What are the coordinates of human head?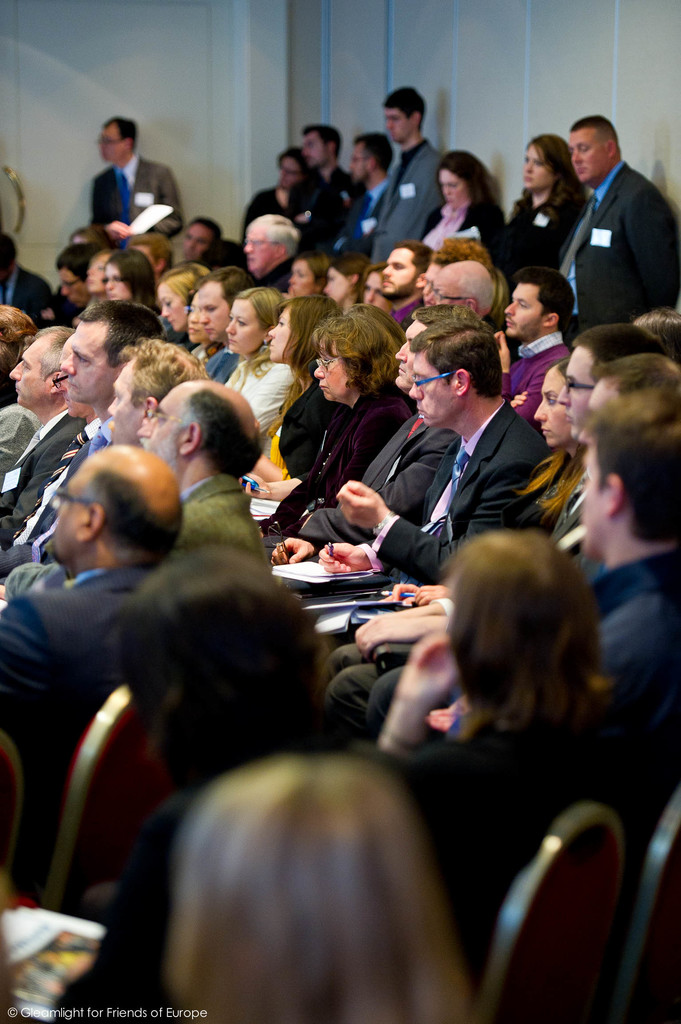
locate(102, 245, 154, 298).
